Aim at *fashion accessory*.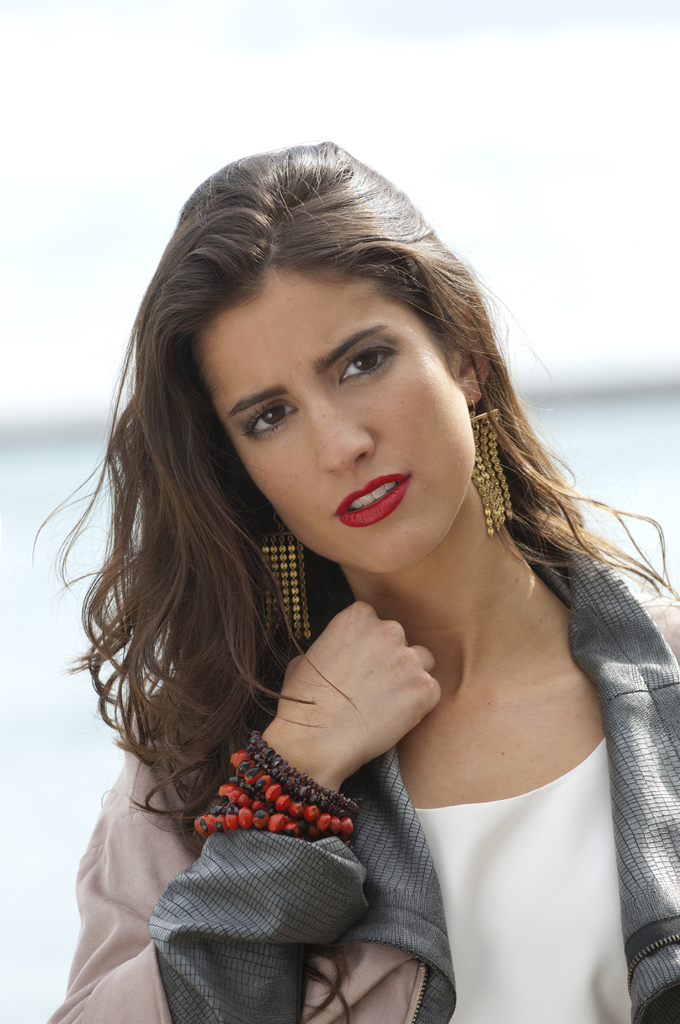
Aimed at <region>260, 510, 312, 641</region>.
